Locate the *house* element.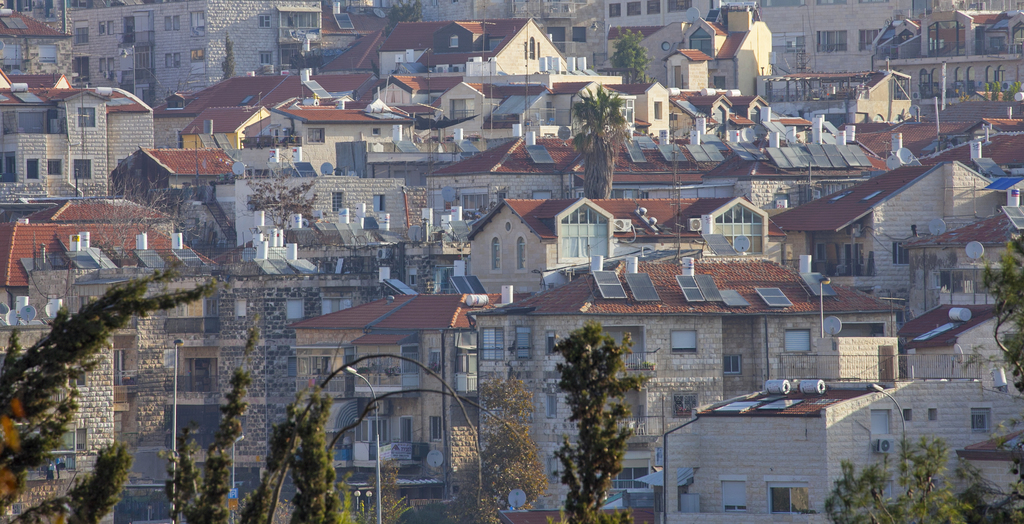
Element bbox: detection(666, 82, 770, 138).
